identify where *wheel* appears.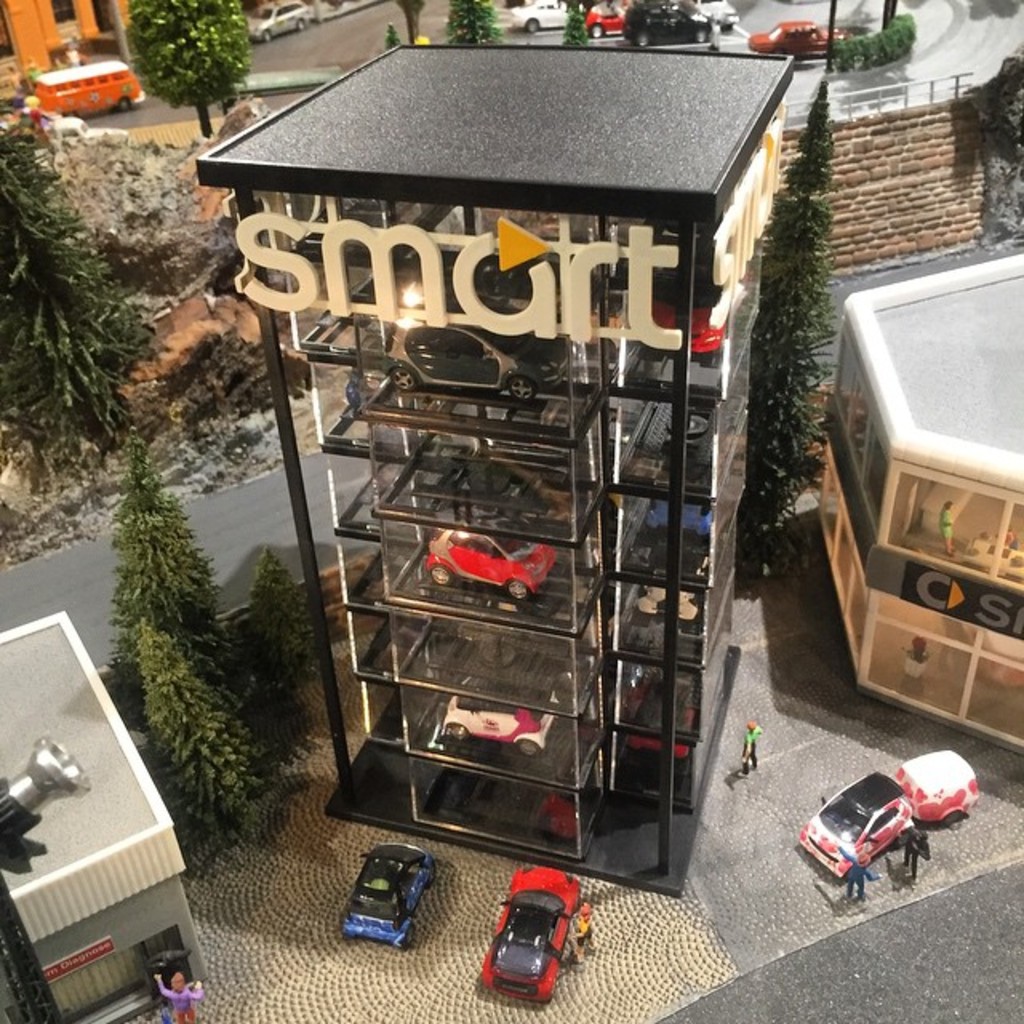
Appears at crop(392, 365, 416, 394).
